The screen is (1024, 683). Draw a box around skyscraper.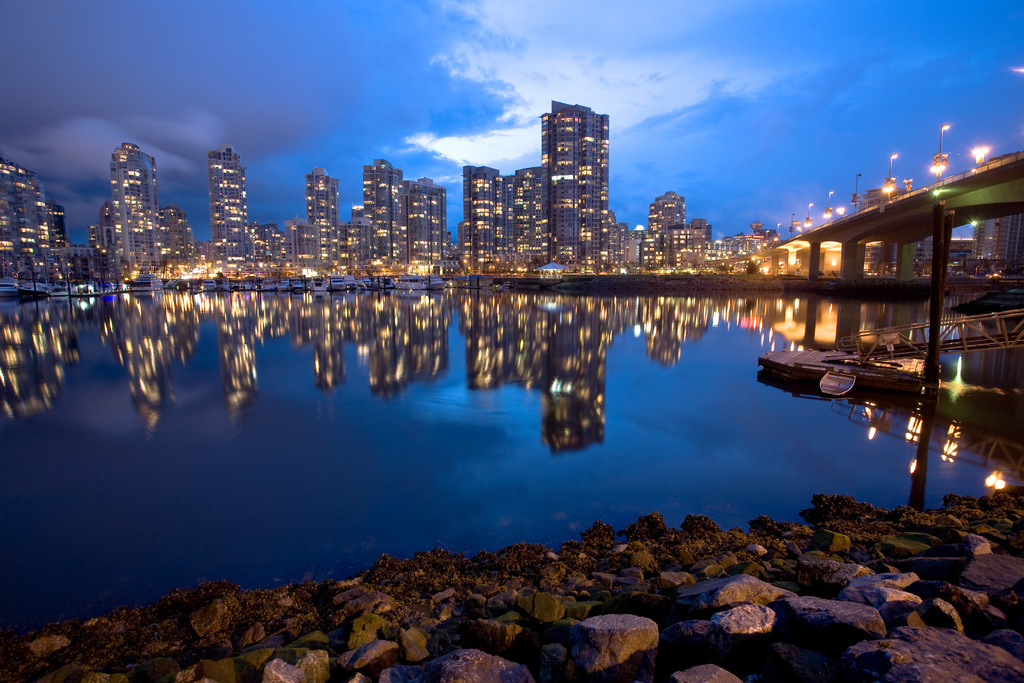
<box>90,197,115,263</box>.
